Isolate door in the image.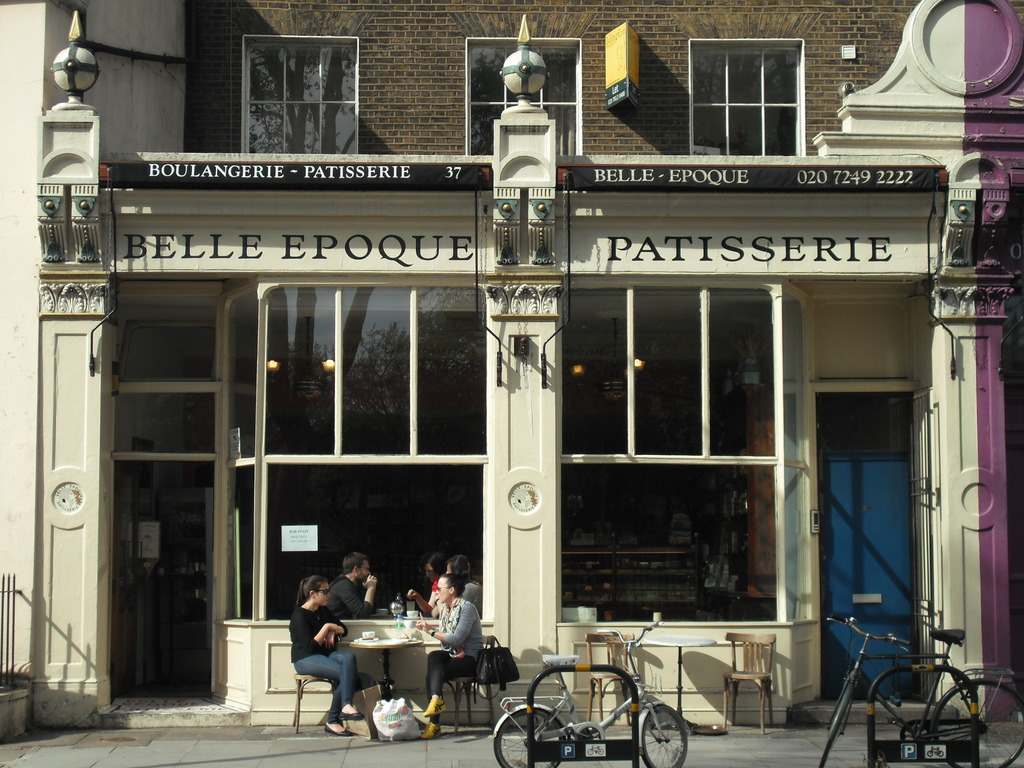
Isolated region: (left=110, top=457, right=221, bottom=699).
